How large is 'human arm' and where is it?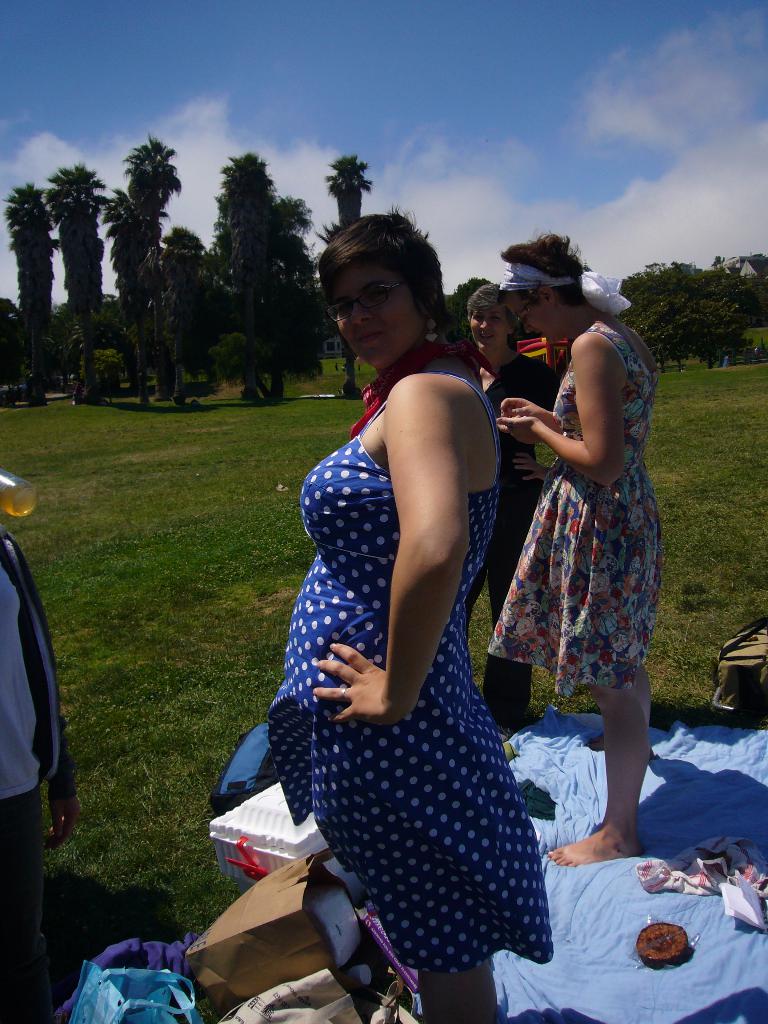
Bounding box: 26 600 92 867.
